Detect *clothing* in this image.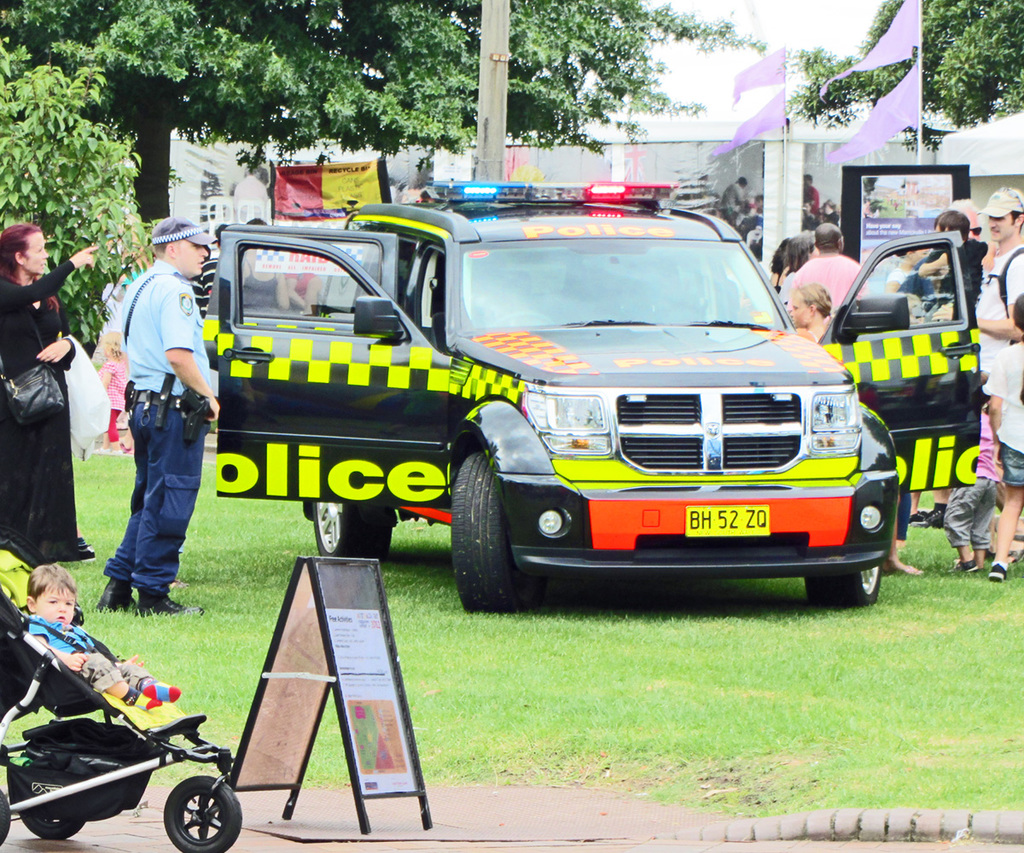
Detection: crop(980, 335, 1023, 491).
